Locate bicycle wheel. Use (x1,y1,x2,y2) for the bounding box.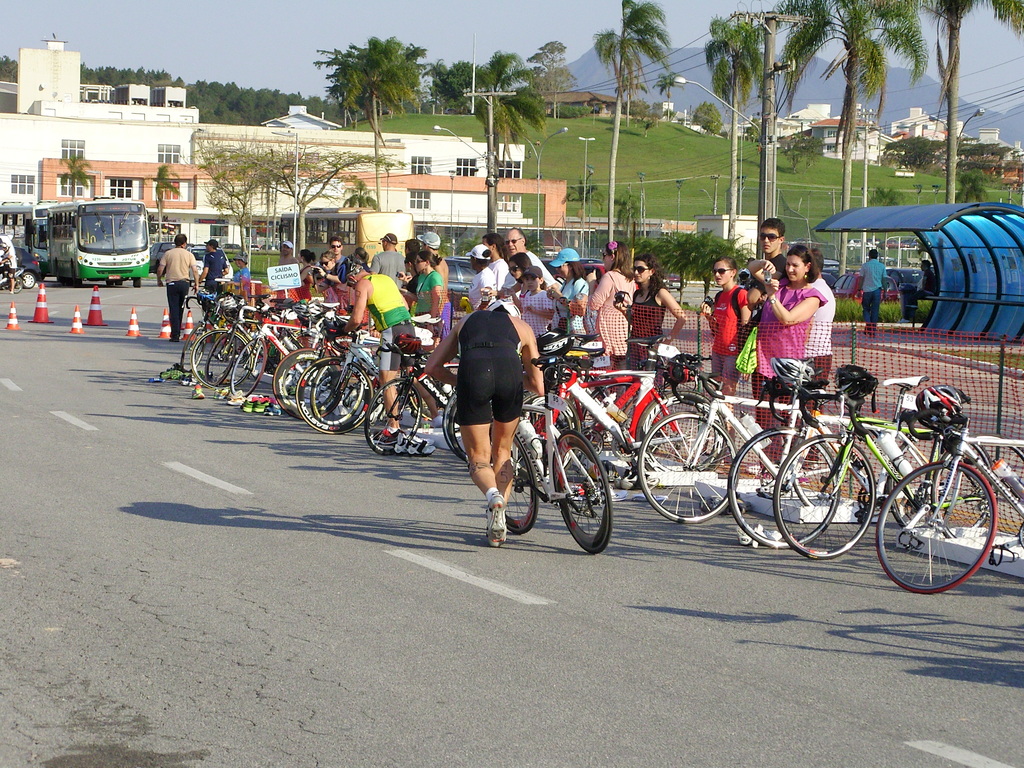
(727,424,838,545).
